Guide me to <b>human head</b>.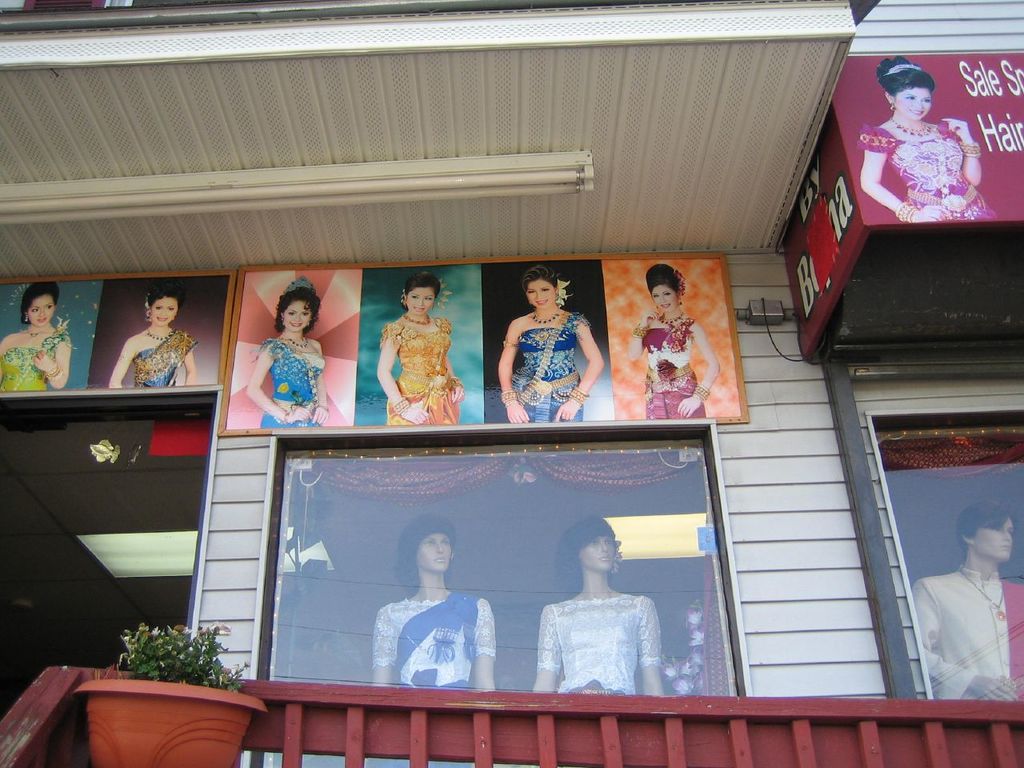
Guidance: bbox=[882, 69, 933, 122].
